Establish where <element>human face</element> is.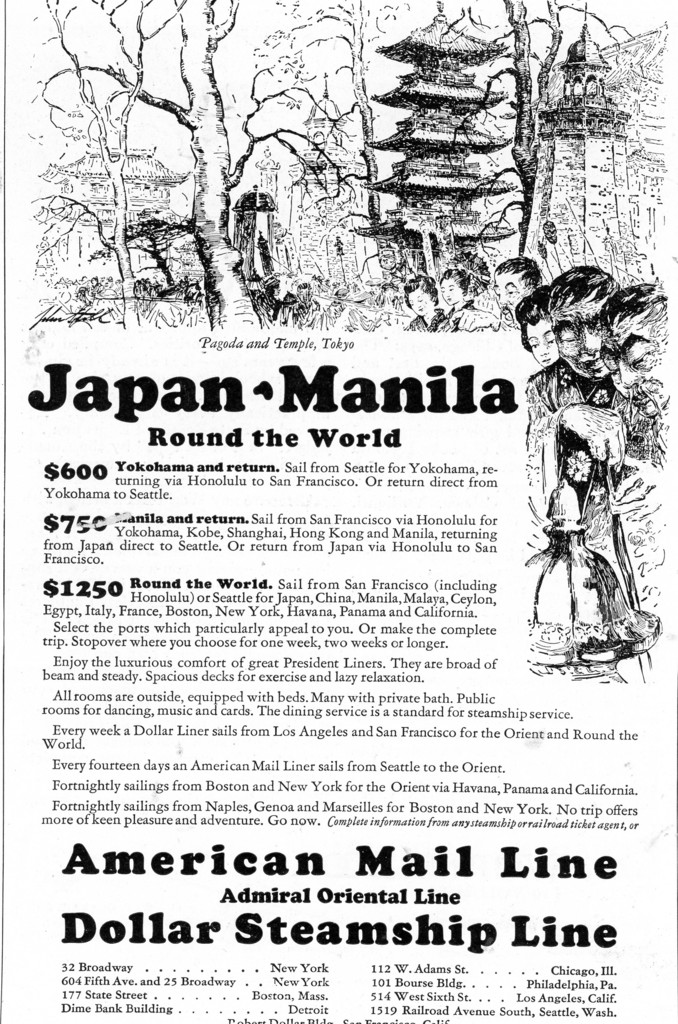
Established at {"left": 559, "top": 294, "right": 615, "bottom": 373}.
